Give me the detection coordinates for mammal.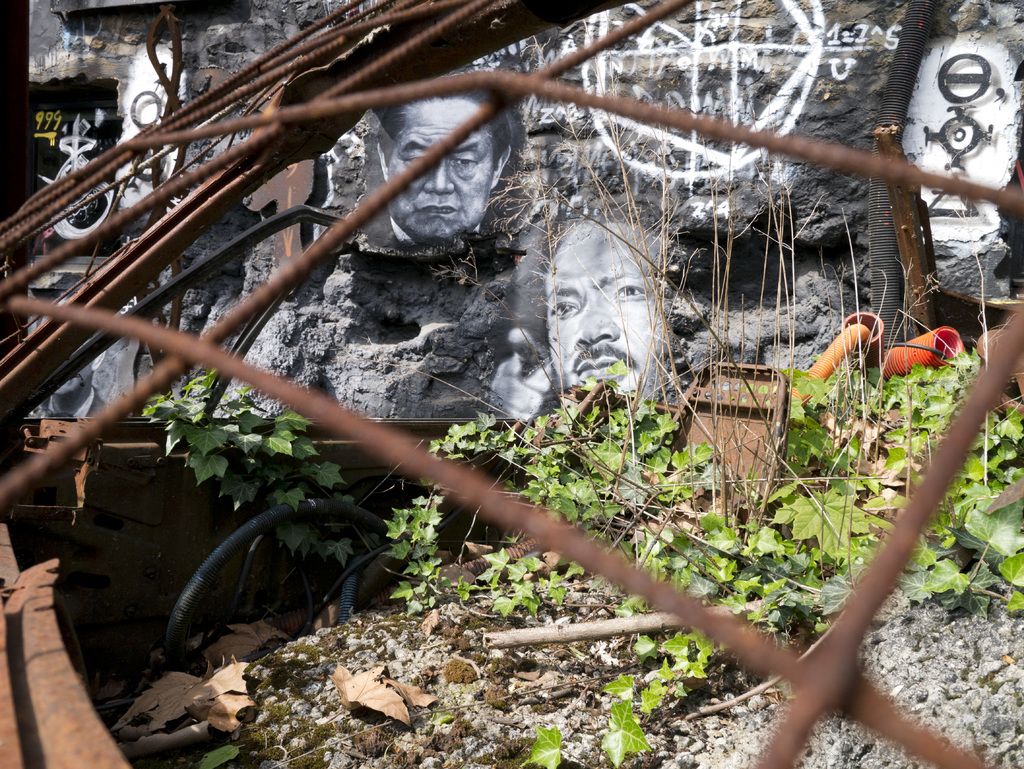
BBox(502, 207, 707, 476).
